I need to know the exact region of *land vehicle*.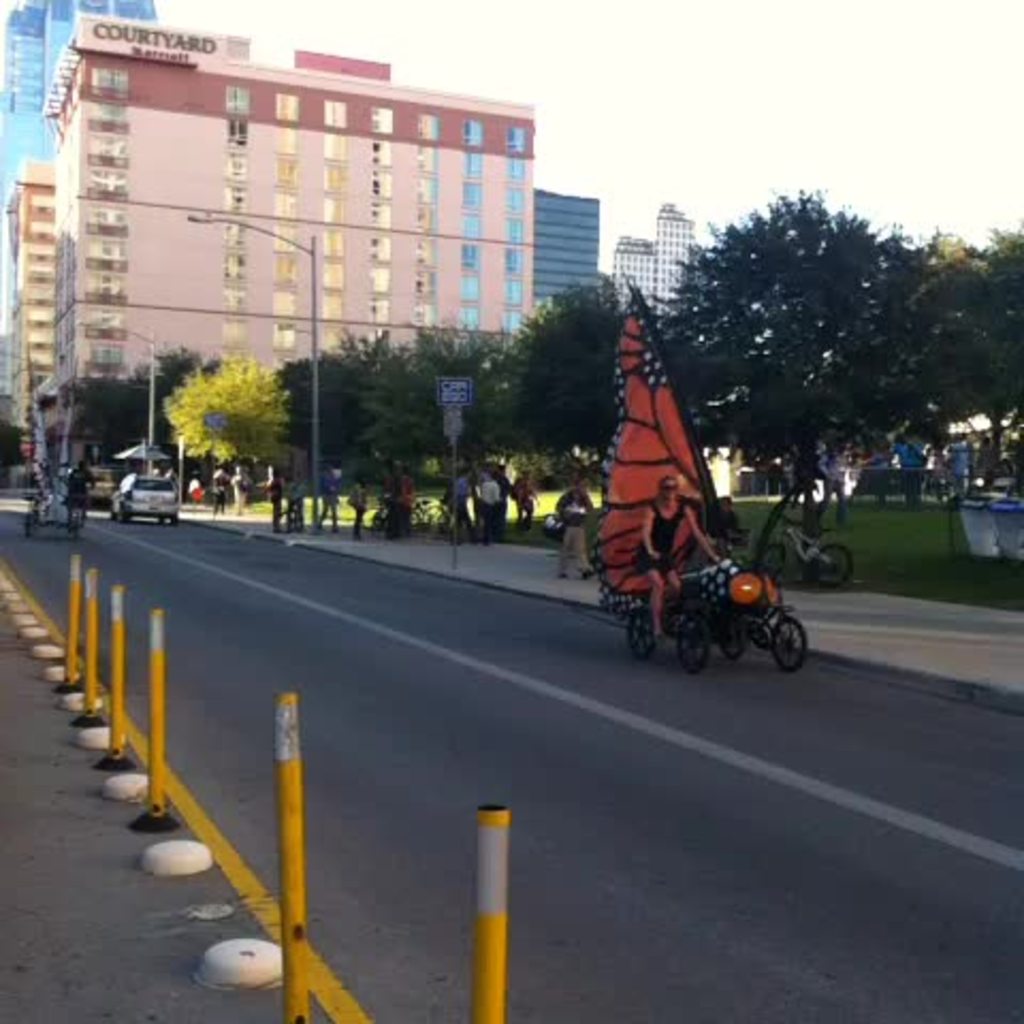
Region: [595,279,809,672].
